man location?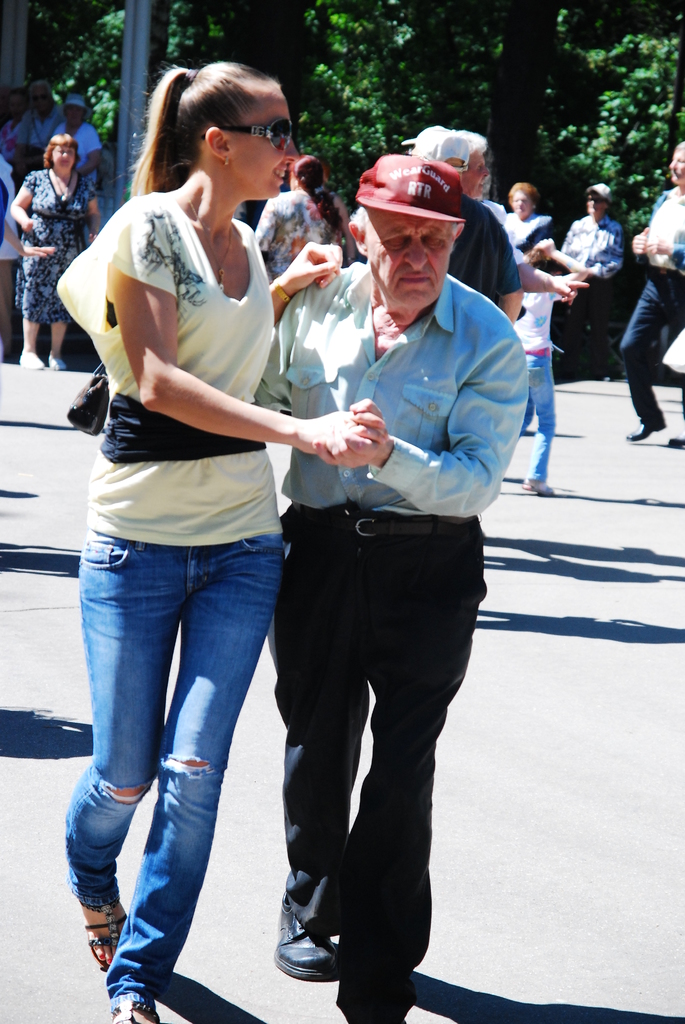
crop(400, 124, 524, 324)
